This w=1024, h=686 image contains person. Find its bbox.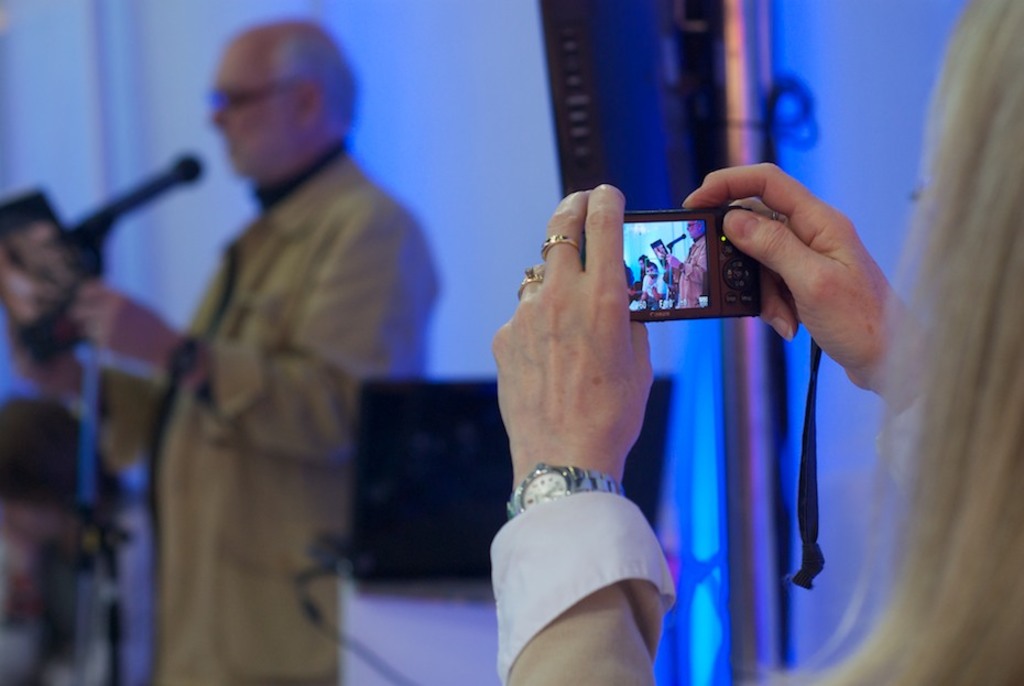
region(13, 20, 446, 685).
